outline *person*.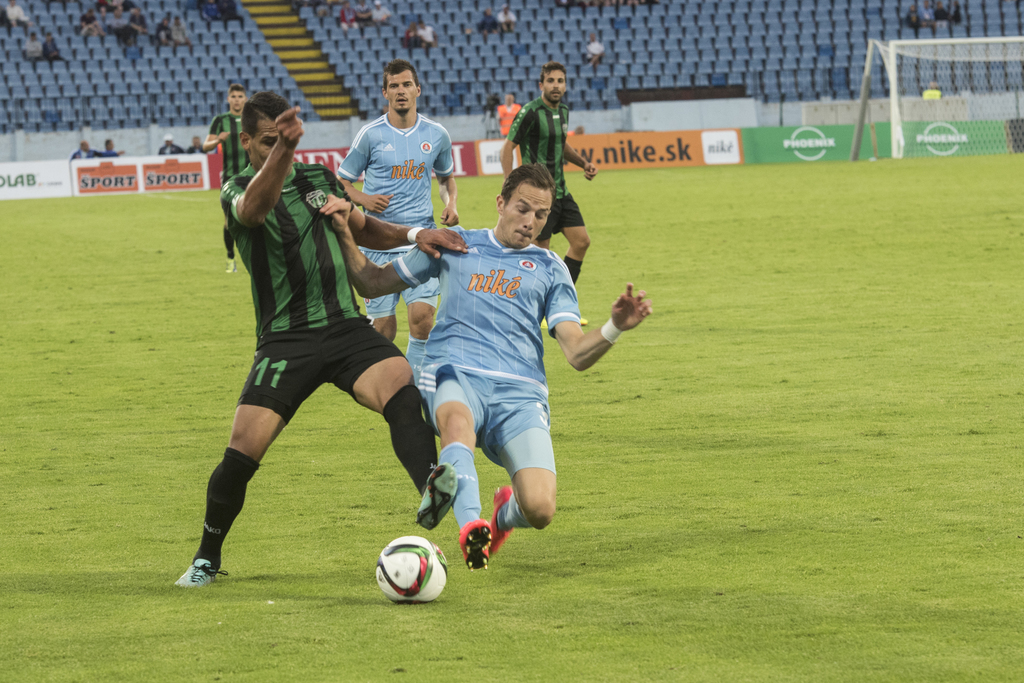
Outline: x1=323, y1=157, x2=652, y2=572.
